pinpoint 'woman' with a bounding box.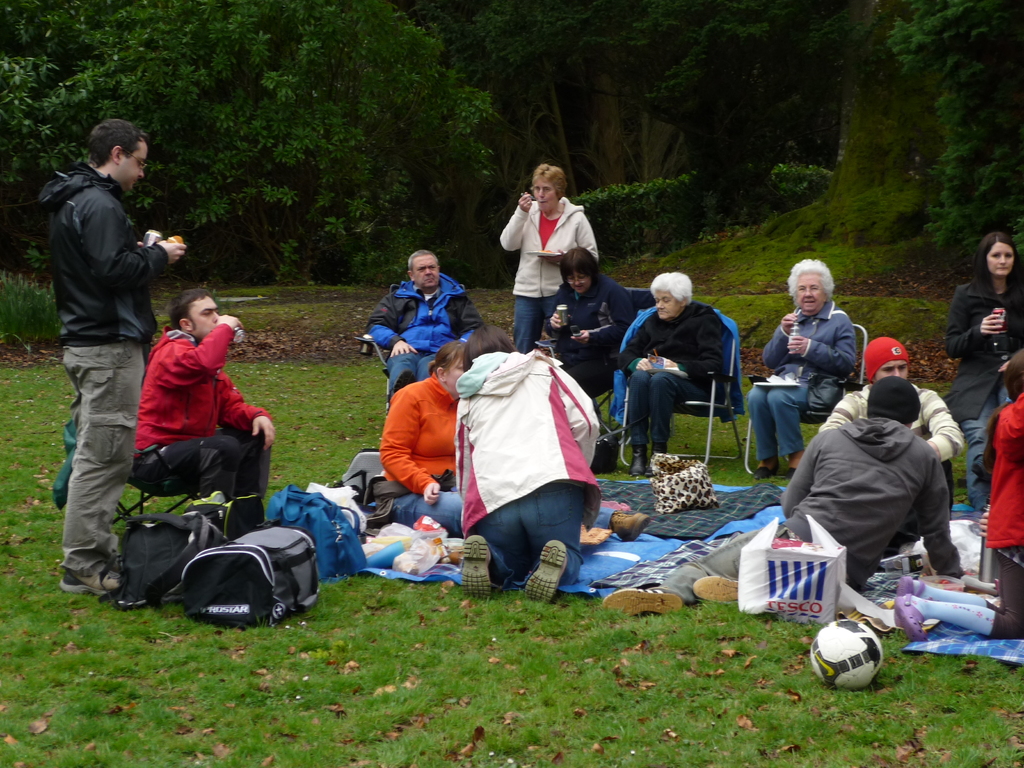
(left=375, top=341, right=652, bottom=545).
